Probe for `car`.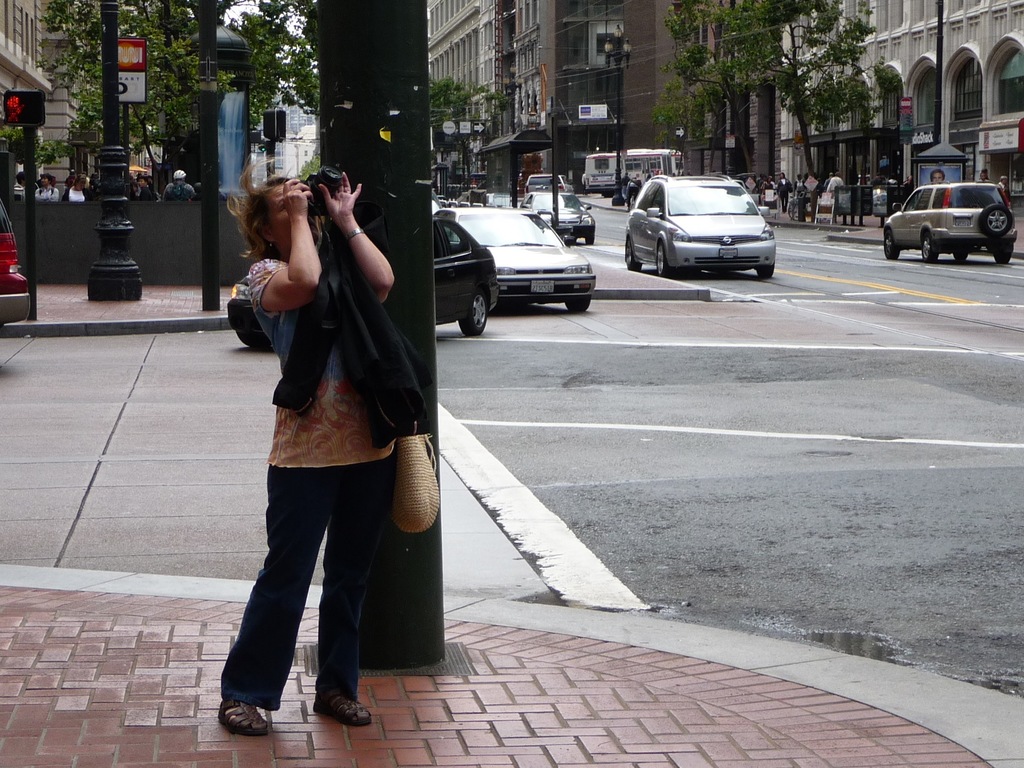
Probe result: 433 206 593 313.
